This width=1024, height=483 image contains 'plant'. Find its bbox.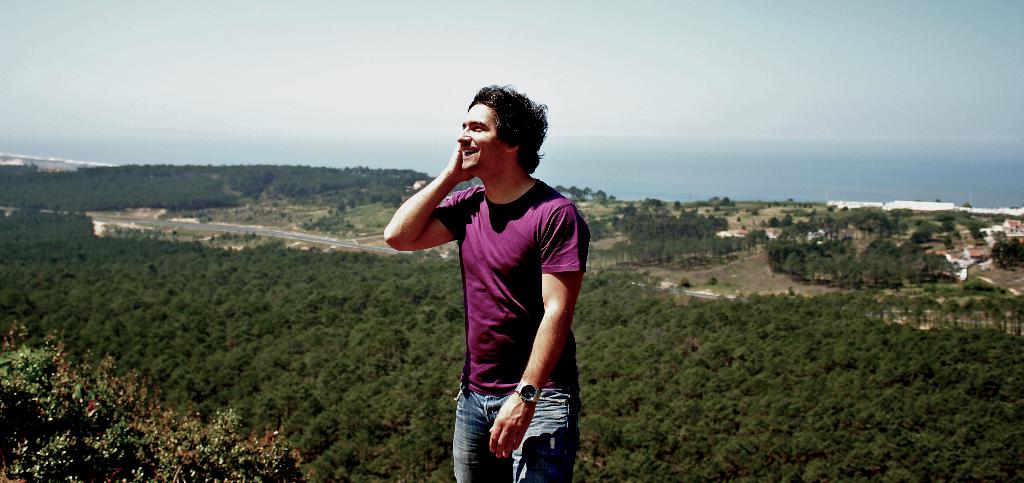
(272, 202, 276, 206).
